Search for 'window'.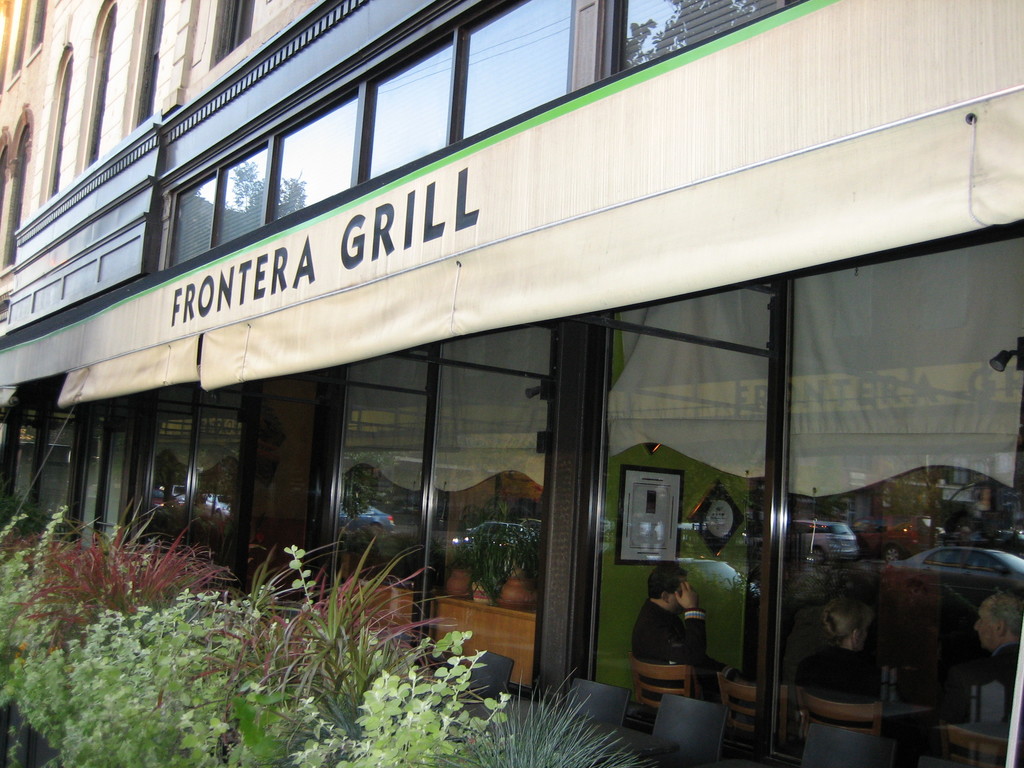
Found at <region>559, 282, 778, 767</region>.
